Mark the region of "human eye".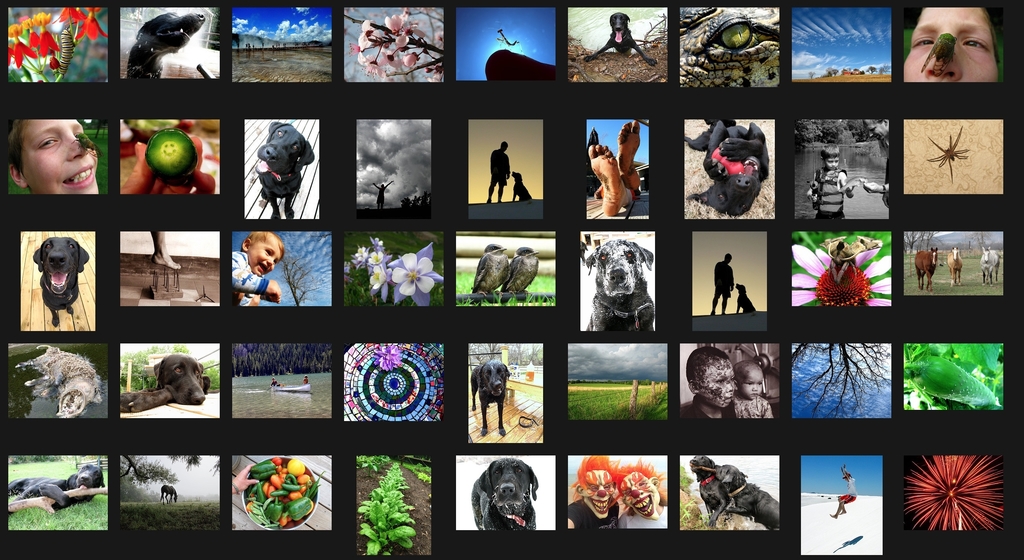
Region: box(729, 378, 736, 383).
